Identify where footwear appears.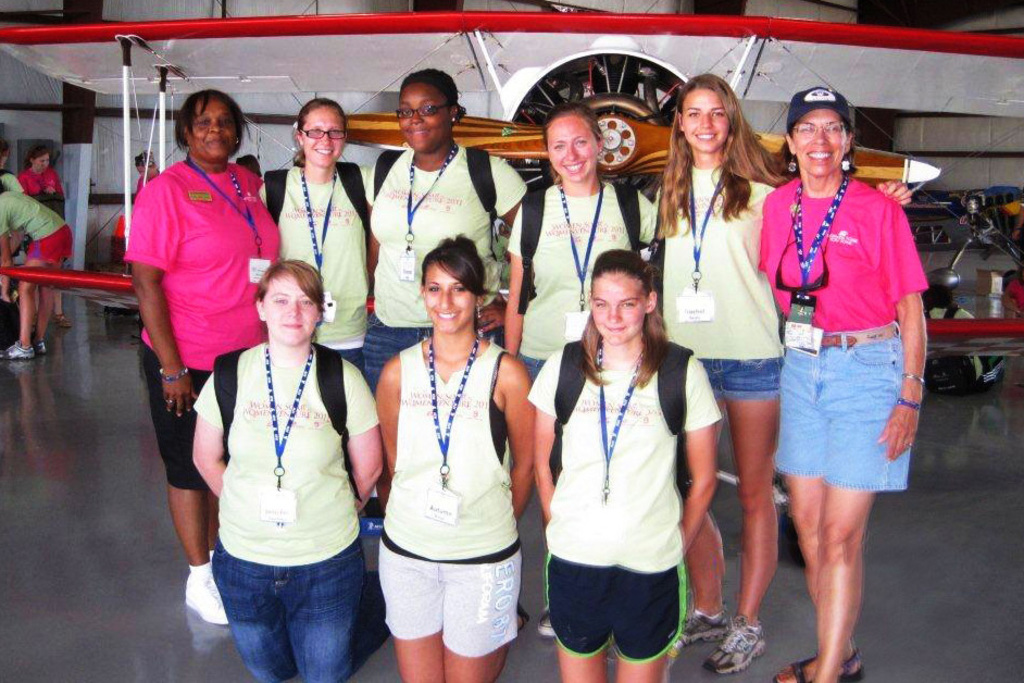
Appears at crop(538, 607, 552, 639).
